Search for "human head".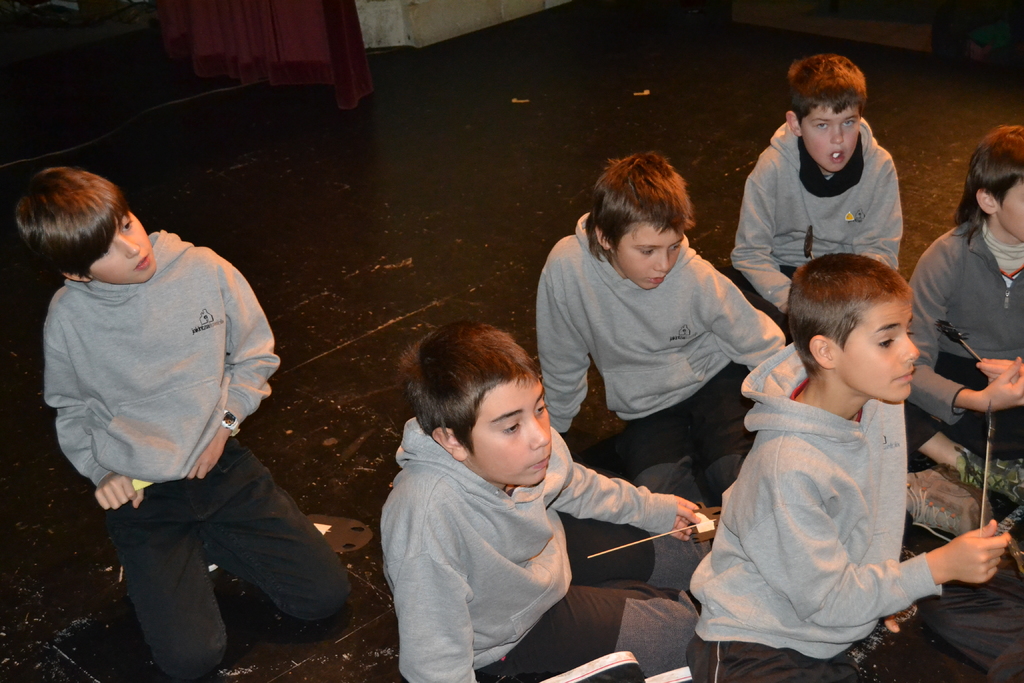
Found at box=[964, 122, 1023, 243].
